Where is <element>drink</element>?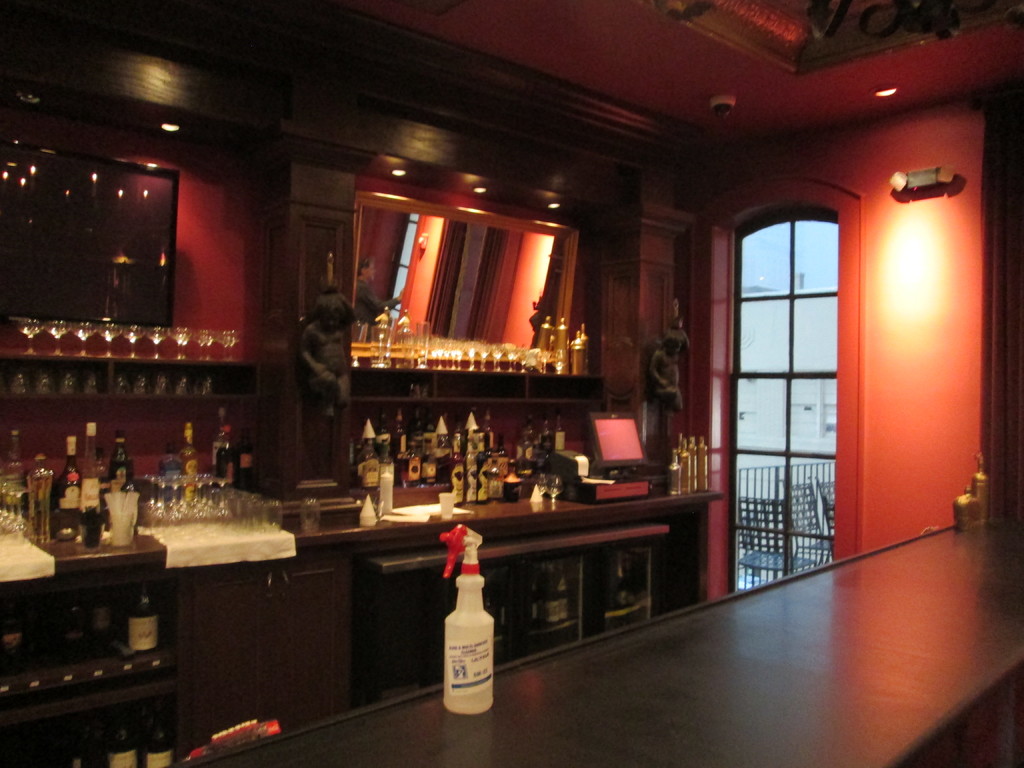
(216,424,232,490).
